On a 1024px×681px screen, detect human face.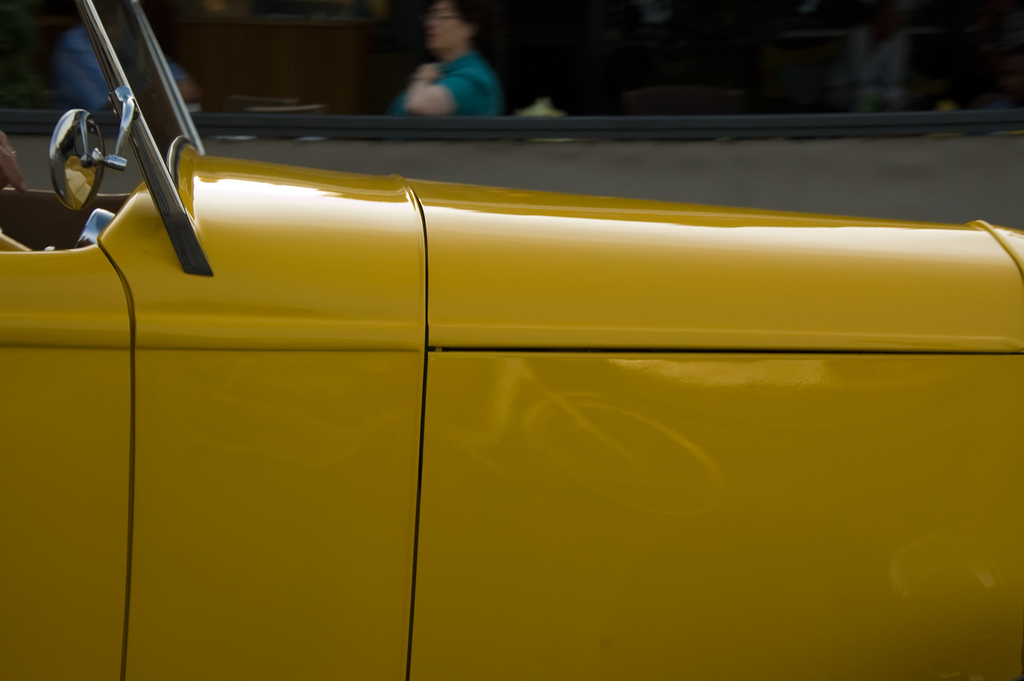
BBox(429, 7, 465, 54).
